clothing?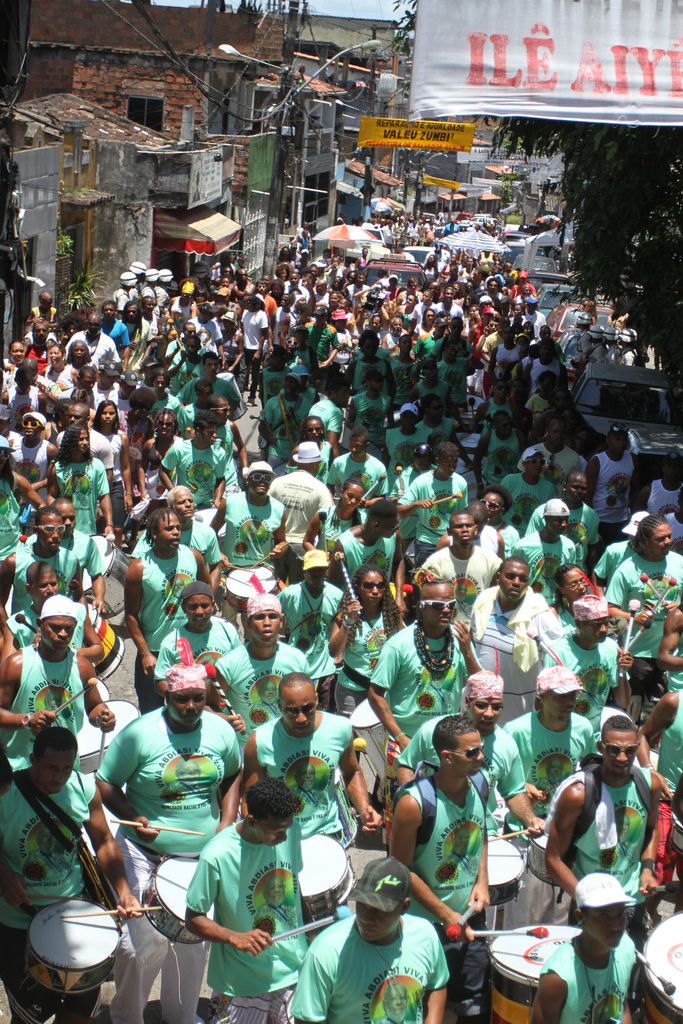
[525, 350, 558, 388]
